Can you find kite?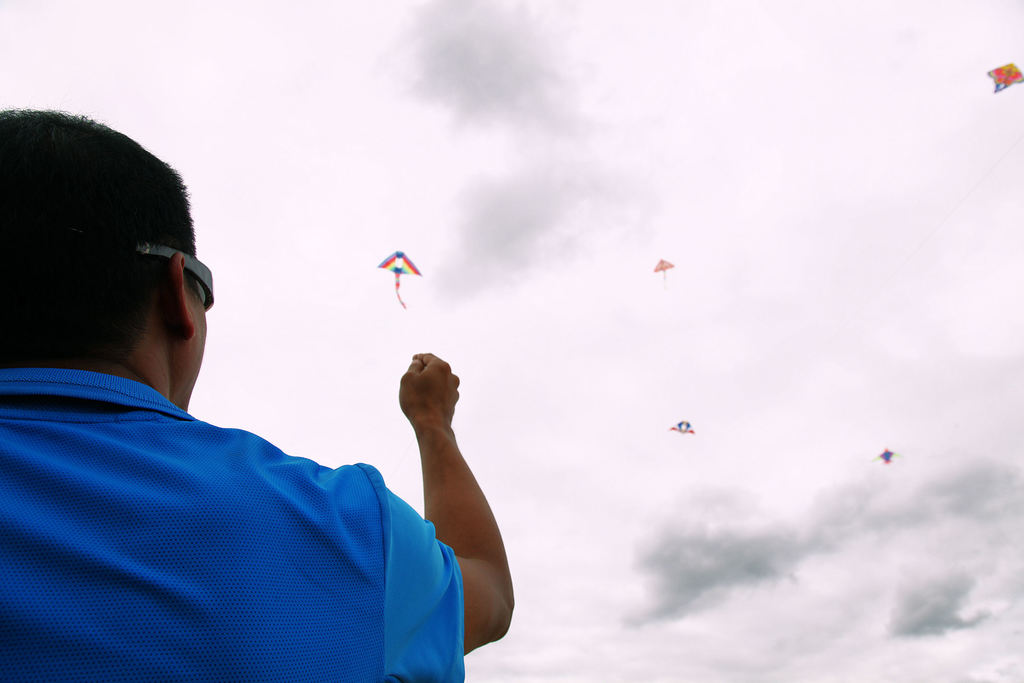
Yes, bounding box: bbox(653, 252, 675, 274).
